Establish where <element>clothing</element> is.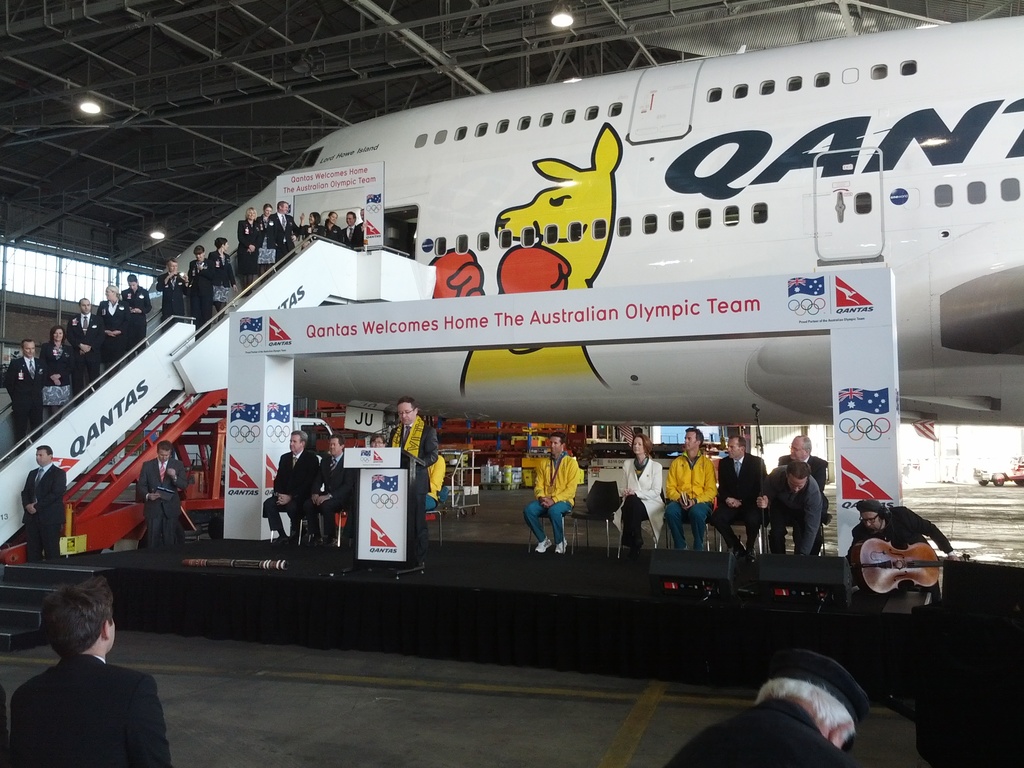
Established at detection(265, 205, 299, 268).
